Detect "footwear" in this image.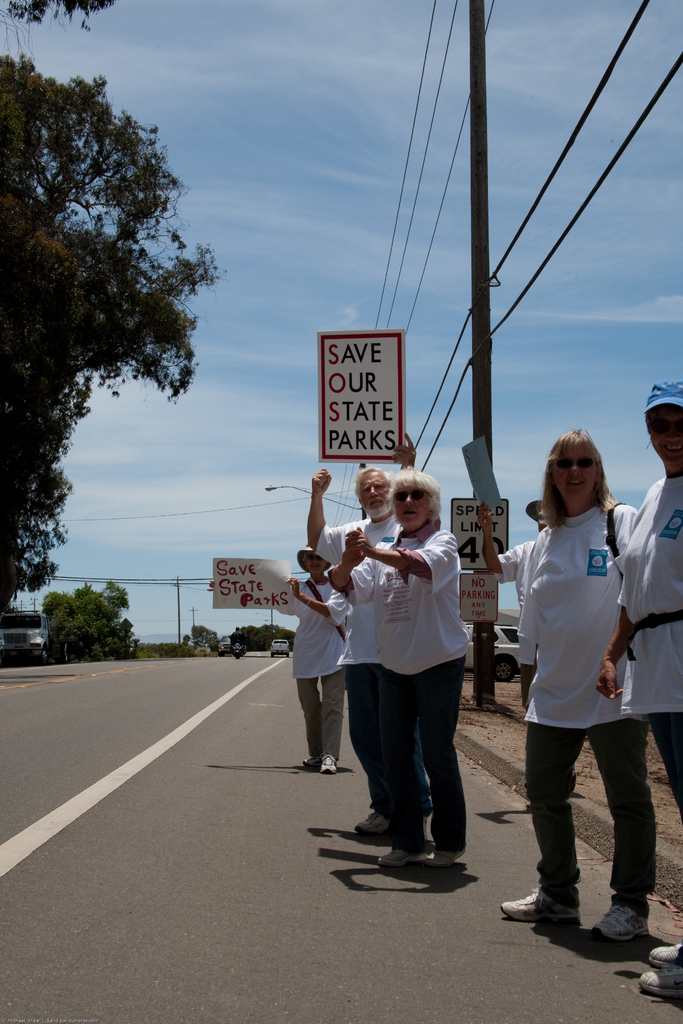
Detection: [379, 847, 429, 870].
